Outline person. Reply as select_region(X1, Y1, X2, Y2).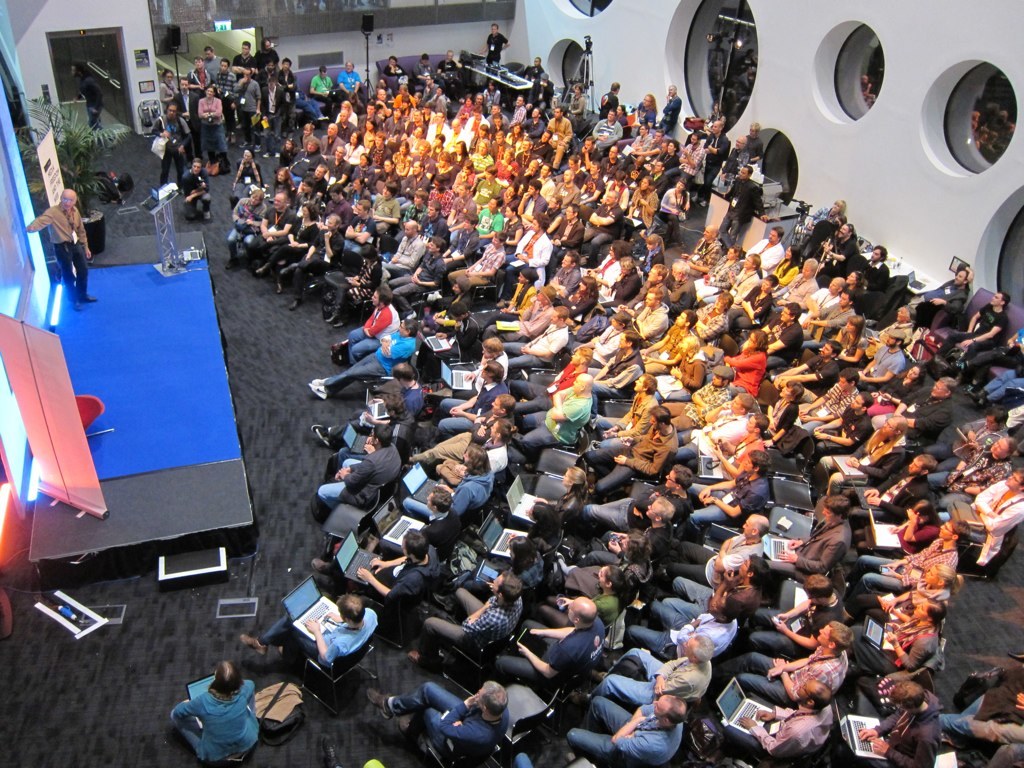
select_region(234, 37, 259, 75).
